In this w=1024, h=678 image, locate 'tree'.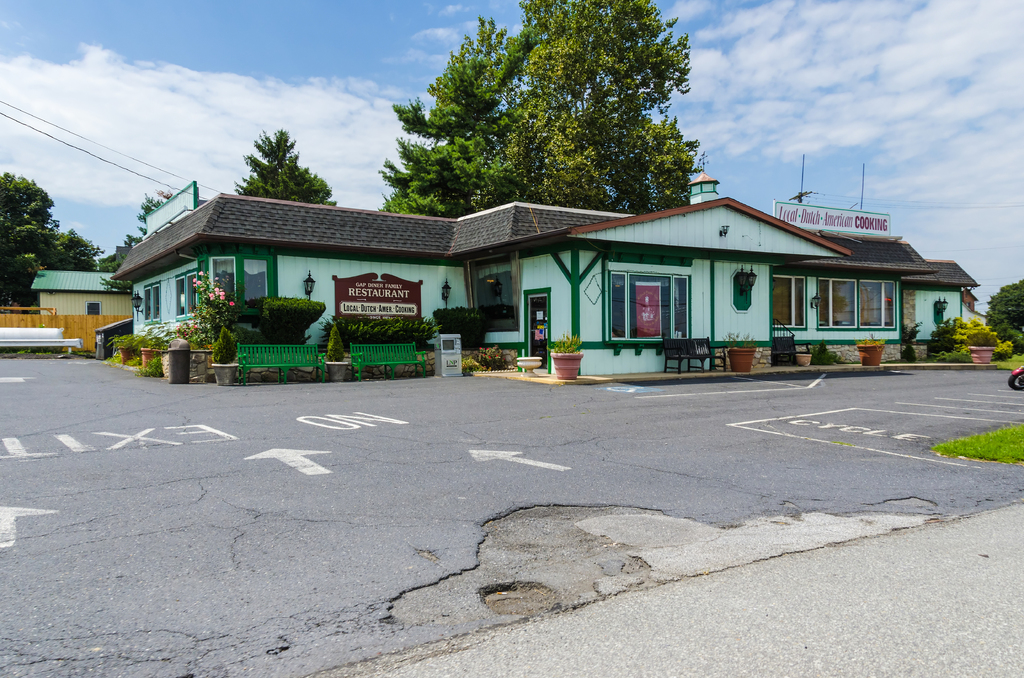
Bounding box: Rect(374, 22, 540, 224).
